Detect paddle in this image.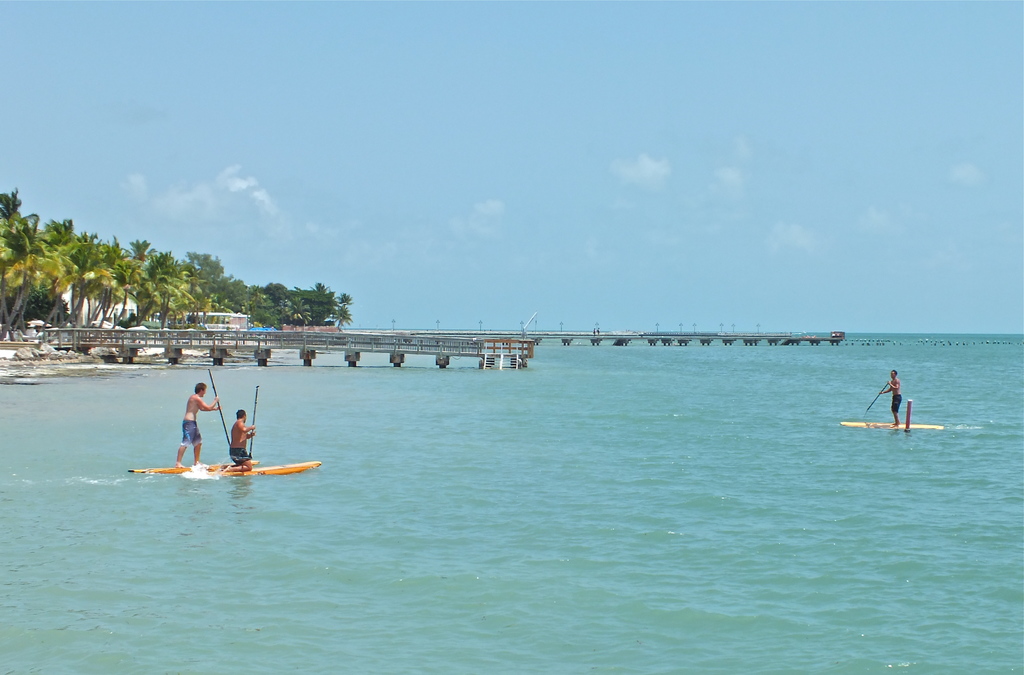
Detection: pyautogui.locateOnScreen(251, 387, 259, 460).
